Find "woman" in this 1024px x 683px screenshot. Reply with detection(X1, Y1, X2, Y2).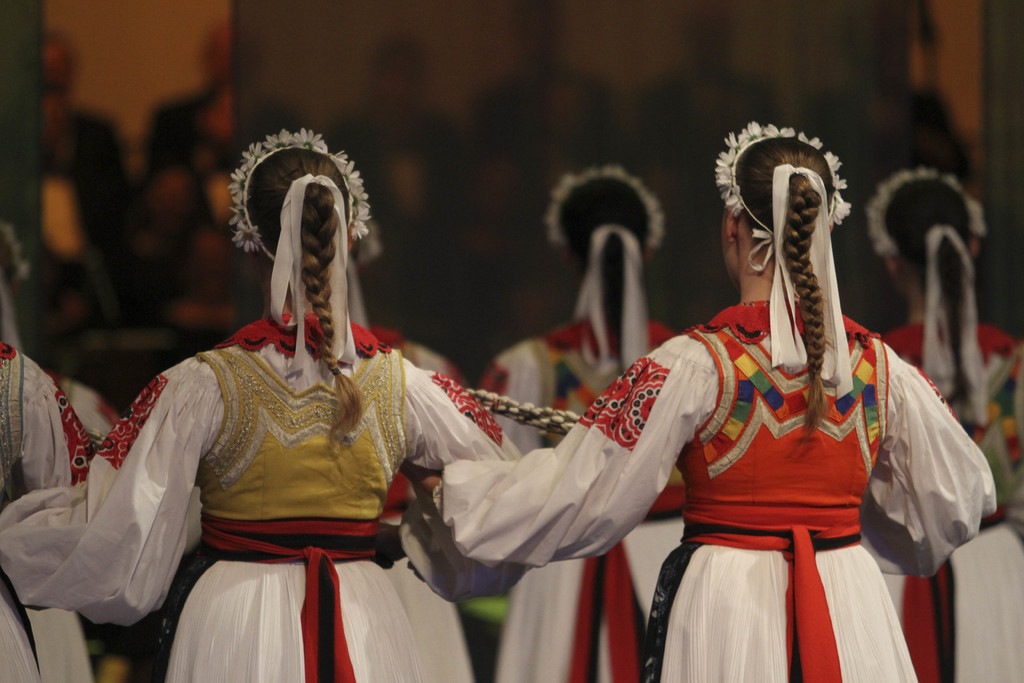
detection(51, 138, 547, 664).
